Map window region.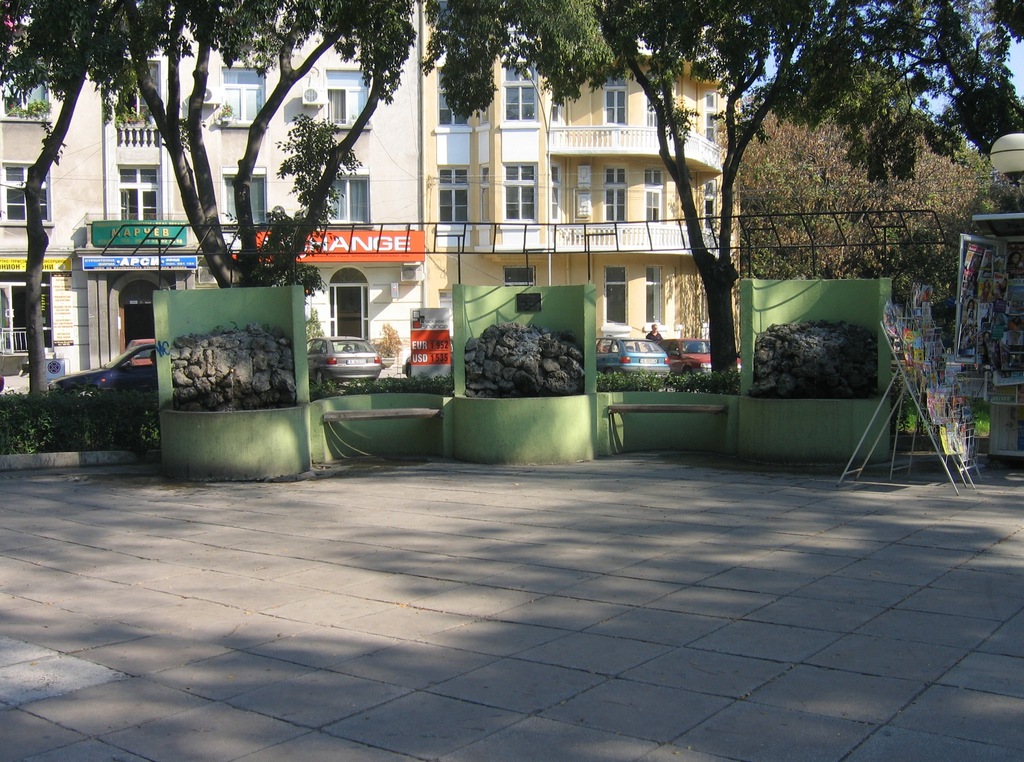
Mapped to x1=598 y1=67 x2=630 y2=122.
